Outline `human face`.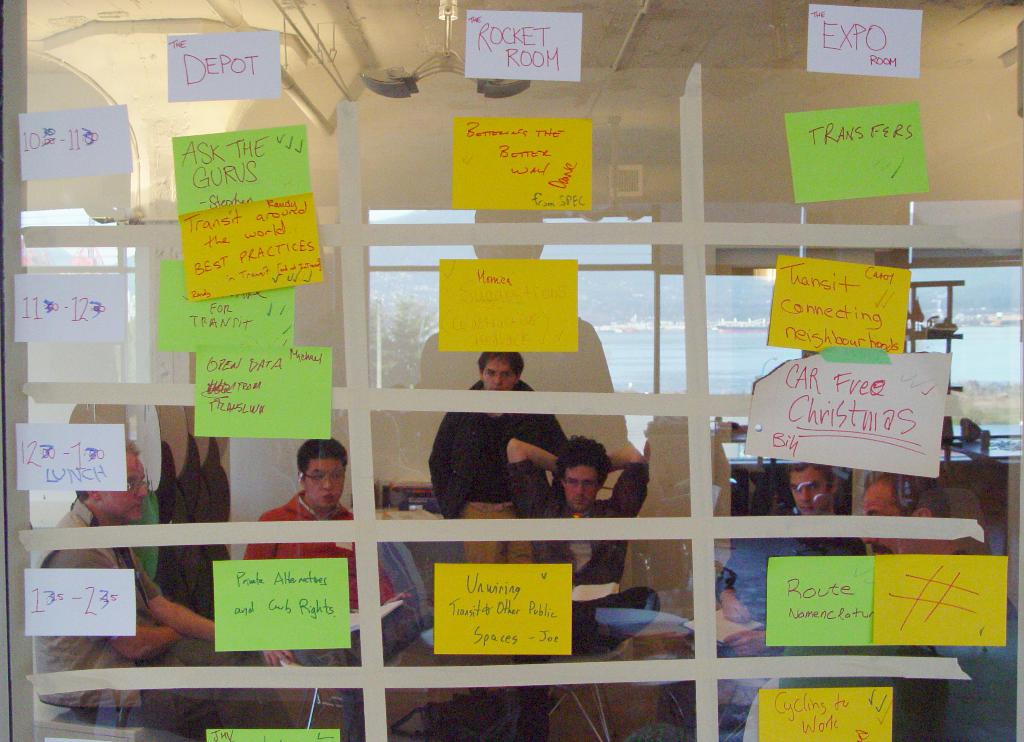
Outline: bbox=[303, 460, 343, 508].
